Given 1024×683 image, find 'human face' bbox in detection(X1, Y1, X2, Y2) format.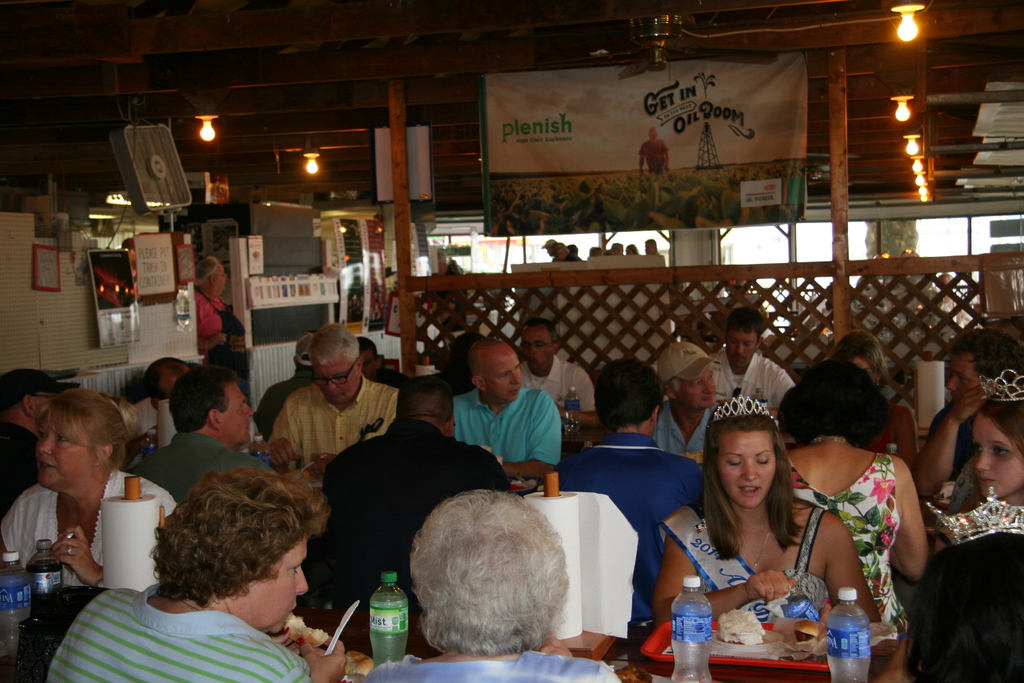
detection(484, 352, 522, 400).
